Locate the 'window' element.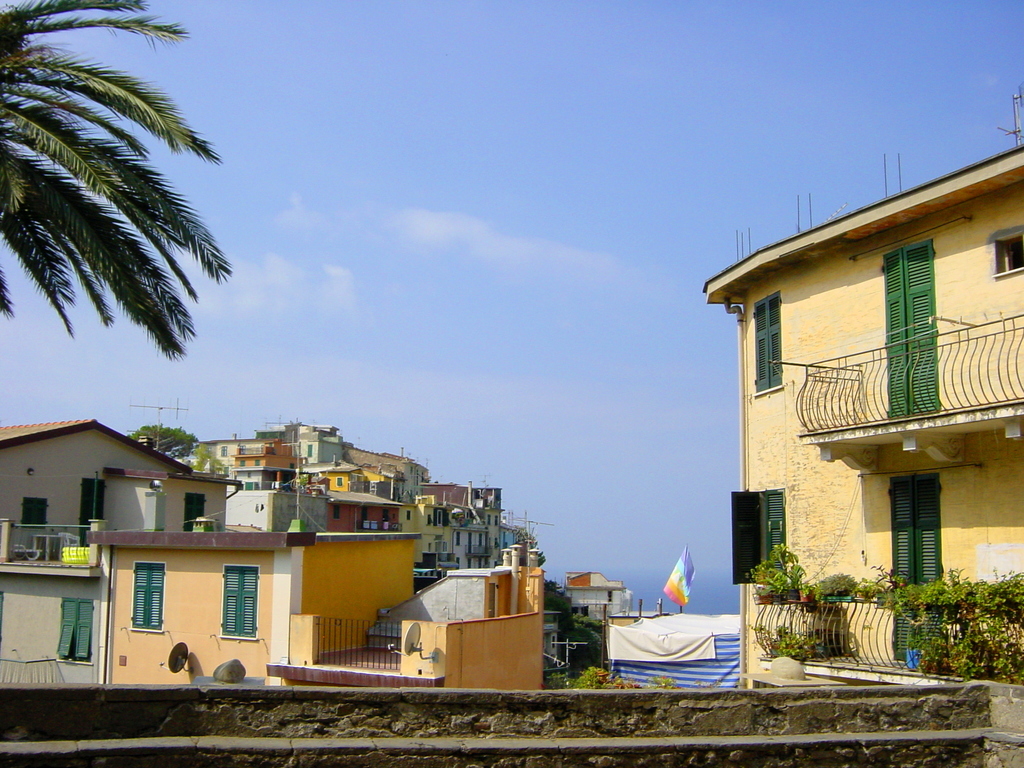
Element bbox: (77, 474, 104, 538).
